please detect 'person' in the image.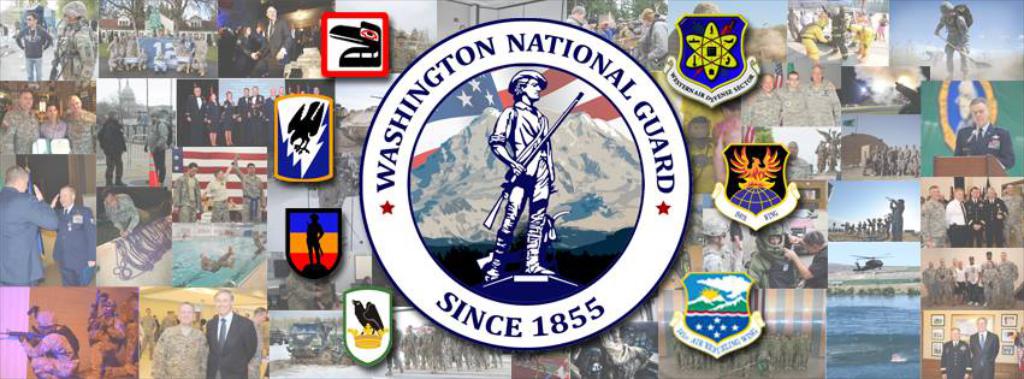
(31,306,42,333).
